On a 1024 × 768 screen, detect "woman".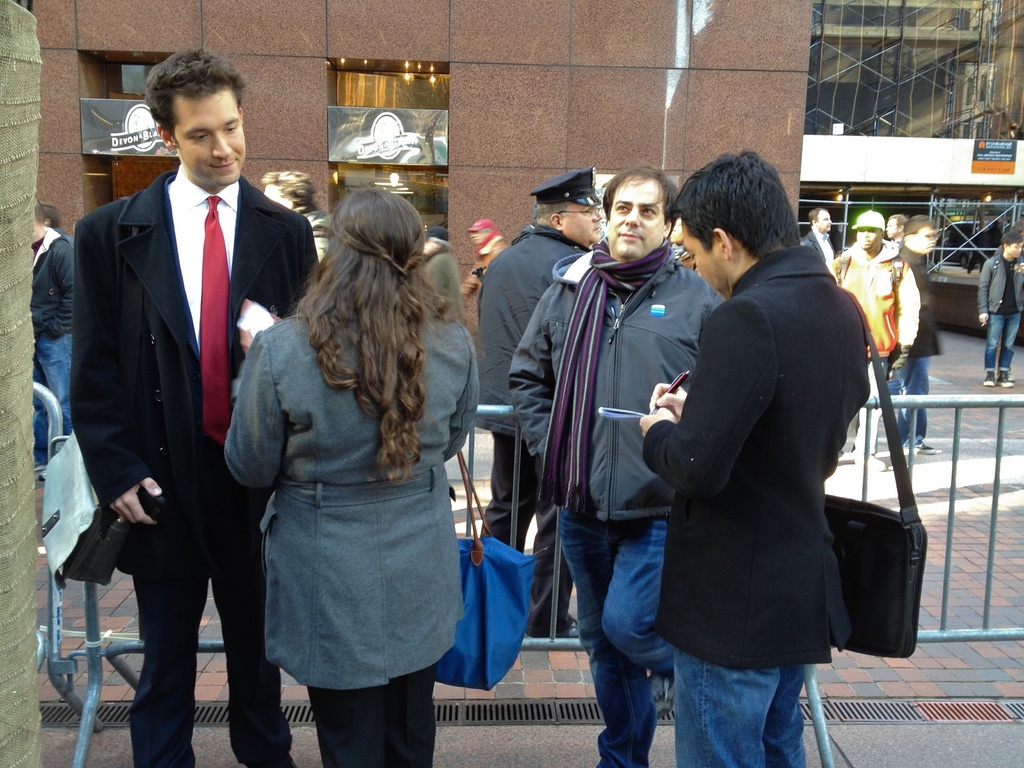
264 167 330 262.
